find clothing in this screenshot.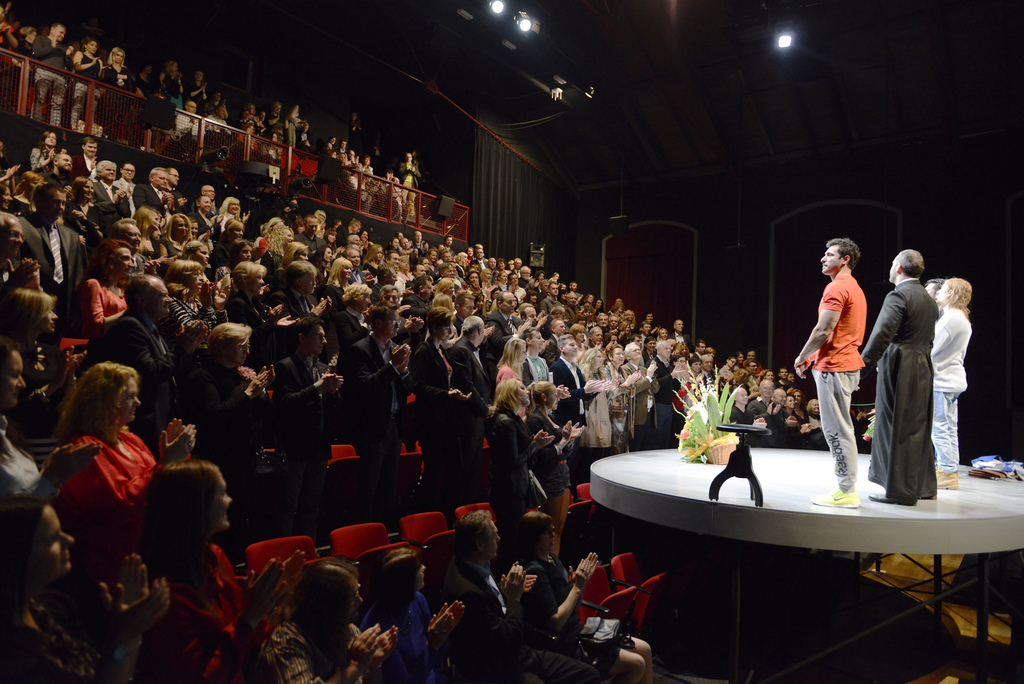
The bounding box for clothing is locate(593, 307, 598, 314).
